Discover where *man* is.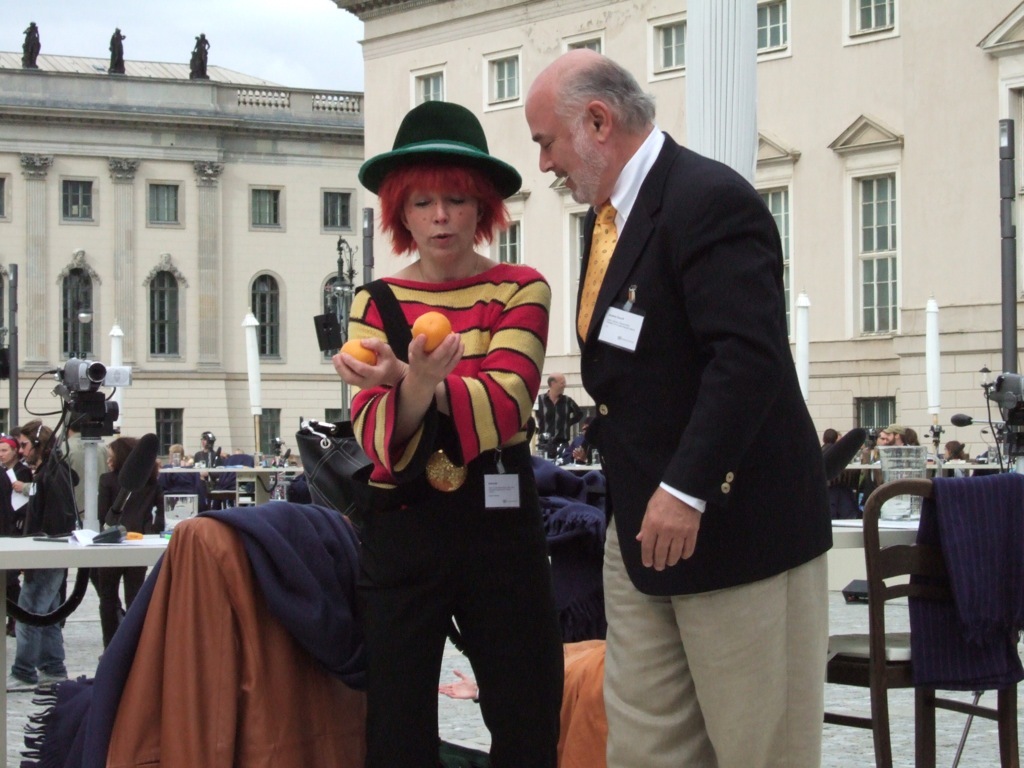
Discovered at {"x1": 862, "y1": 429, "x2": 884, "y2": 465}.
